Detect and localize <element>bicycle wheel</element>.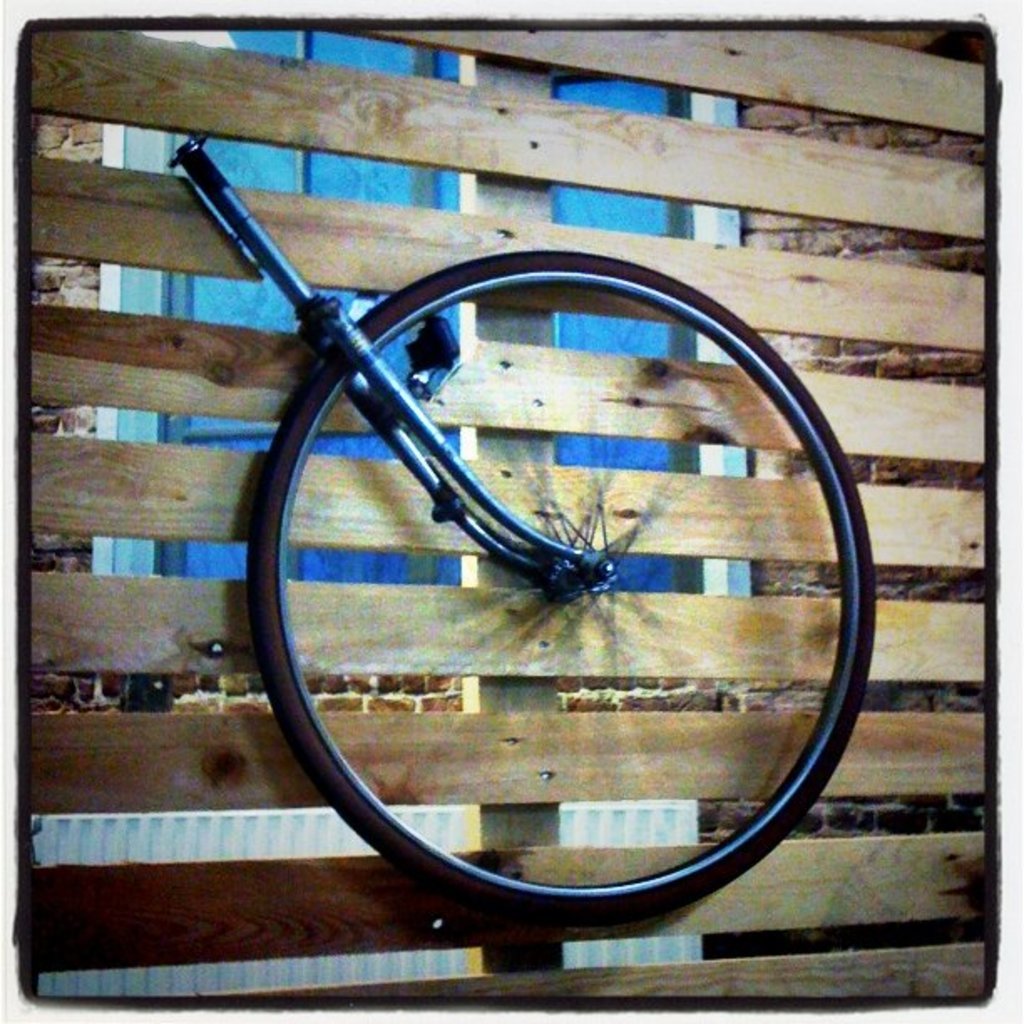
Localized at 256/273/847/914.
